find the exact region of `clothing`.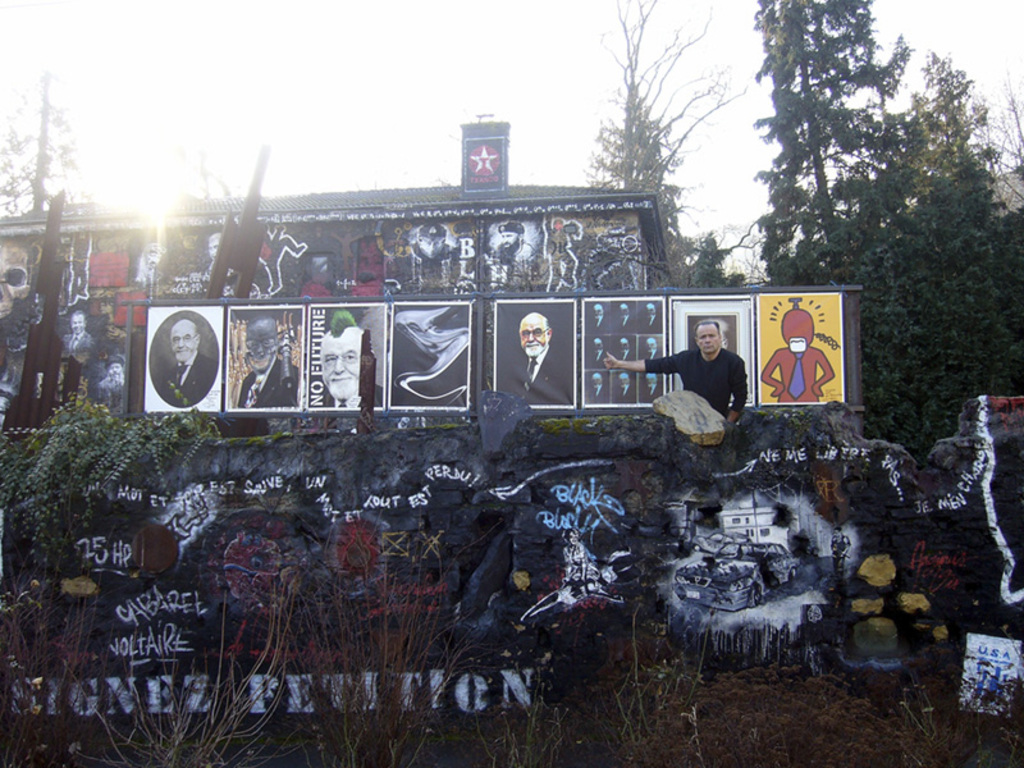
Exact region: region(58, 328, 92, 357).
